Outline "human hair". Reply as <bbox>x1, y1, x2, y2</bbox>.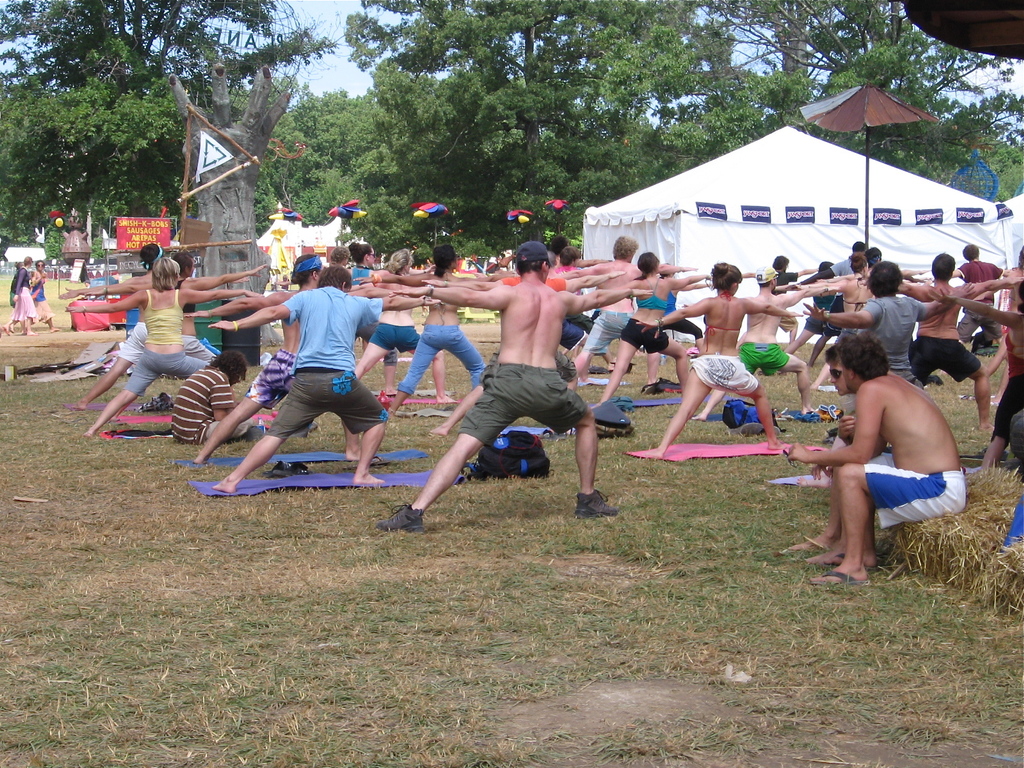
<bbox>517, 258, 547, 275</bbox>.
